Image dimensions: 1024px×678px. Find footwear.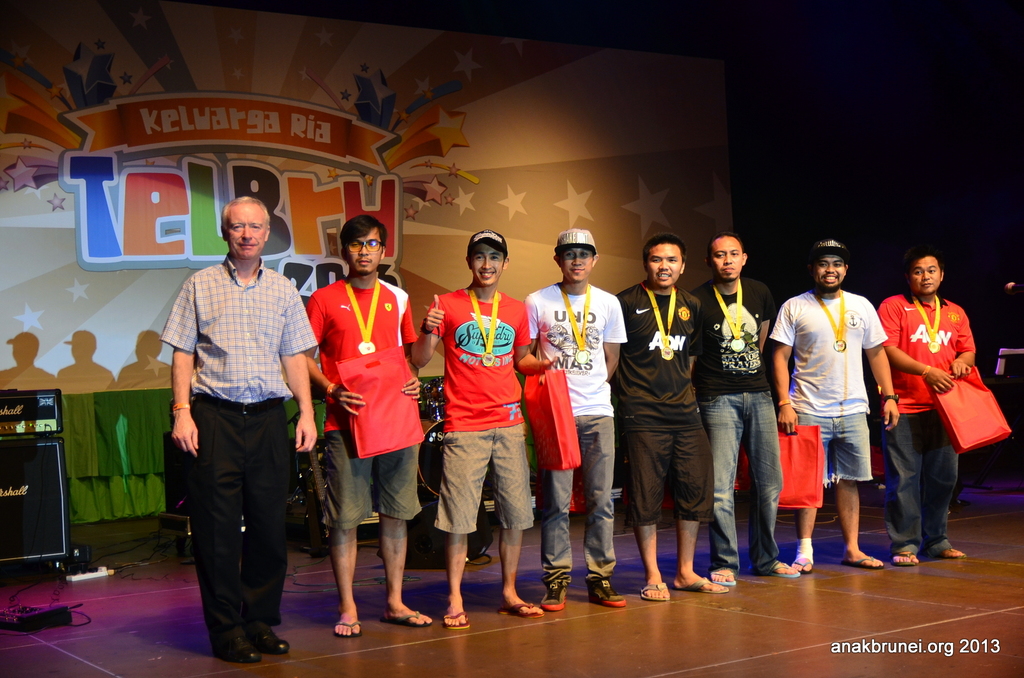
(671, 573, 726, 594).
